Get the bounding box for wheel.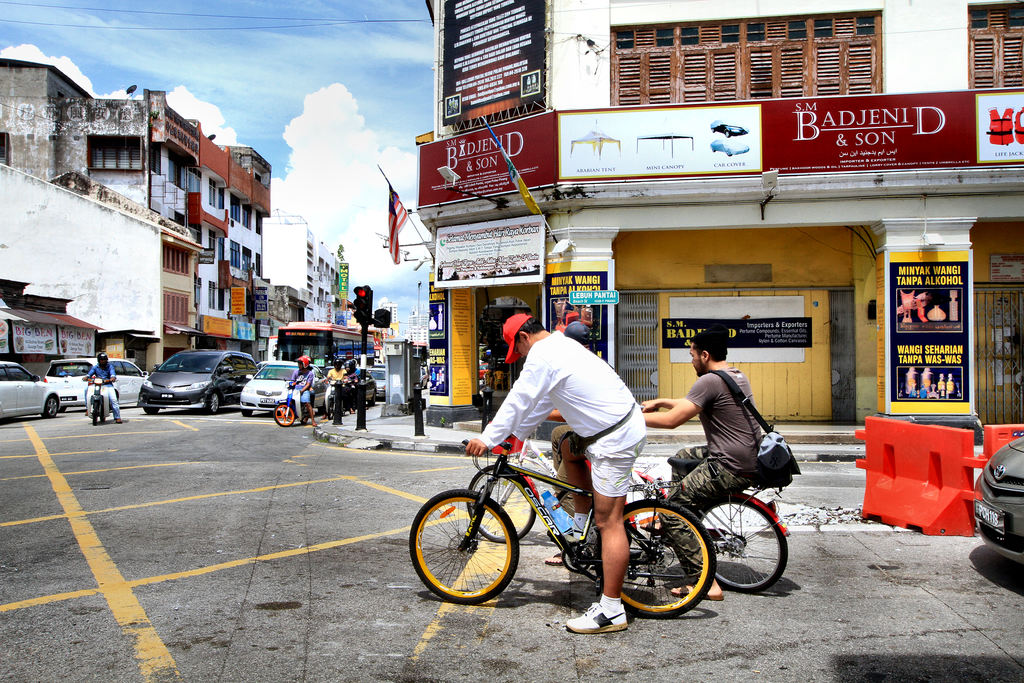
bbox(372, 392, 376, 406).
